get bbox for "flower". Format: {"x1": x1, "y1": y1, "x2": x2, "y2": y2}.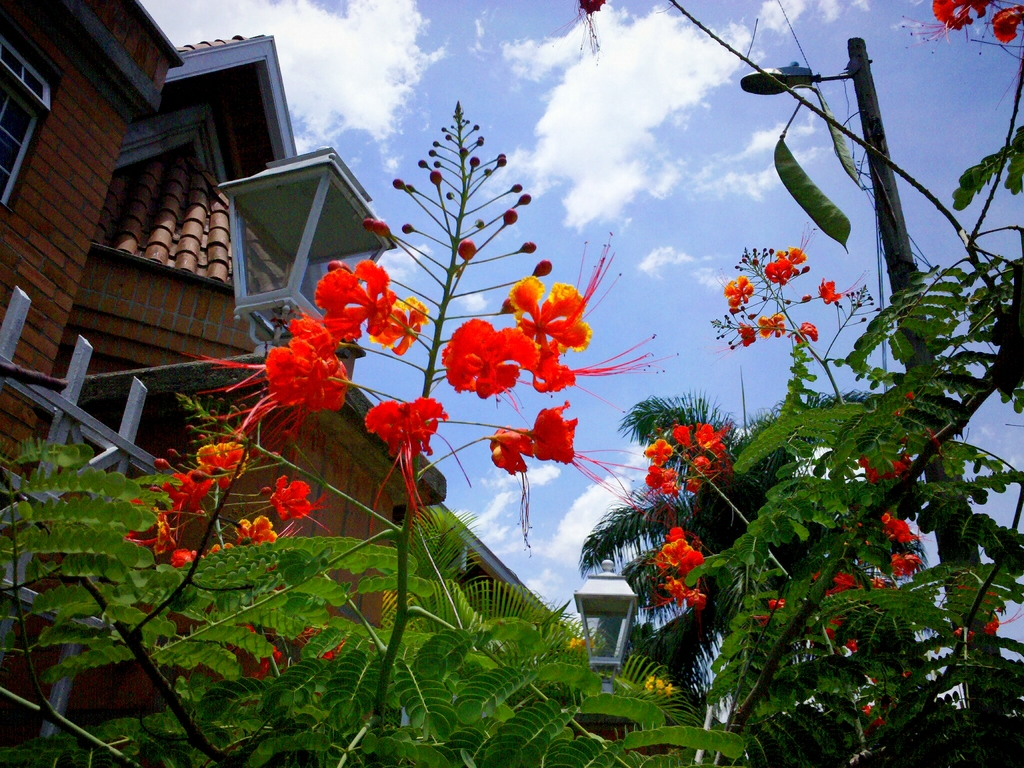
{"x1": 308, "y1": 257, "x2": 394, "y2": 342}.
